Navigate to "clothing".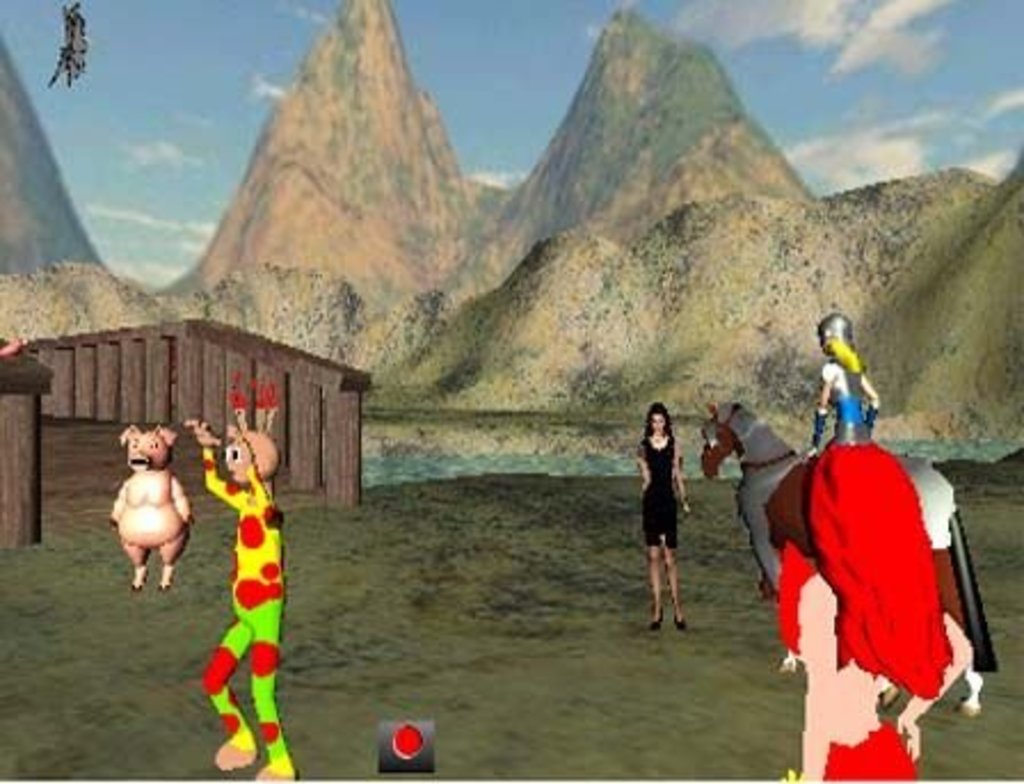
Navigation target: box(800, 718, 923, 782).
